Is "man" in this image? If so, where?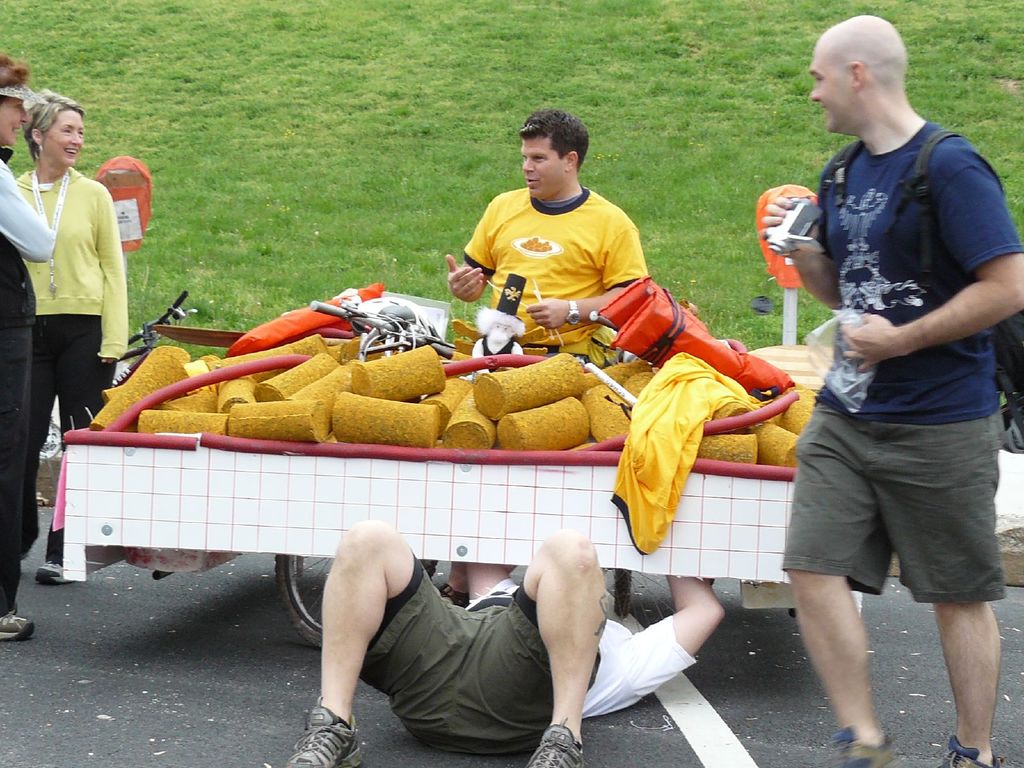
Yes, at x1=754 y1=12 x2=1023 y2=767.
